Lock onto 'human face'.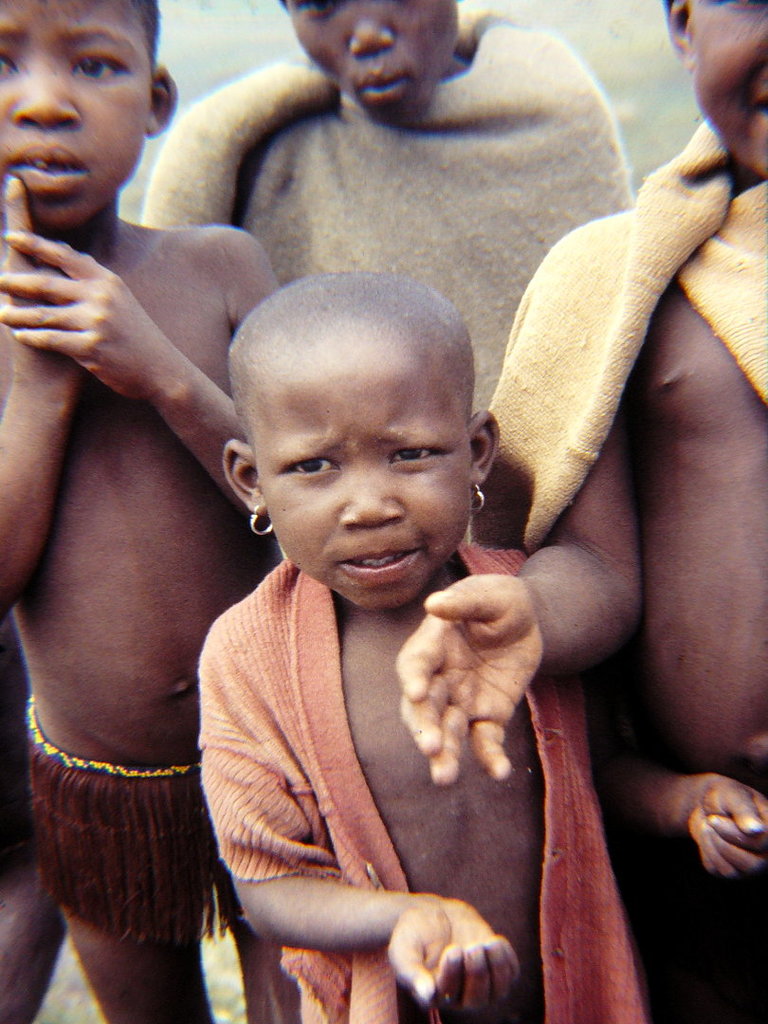
Locked: 0:0:151:224.
